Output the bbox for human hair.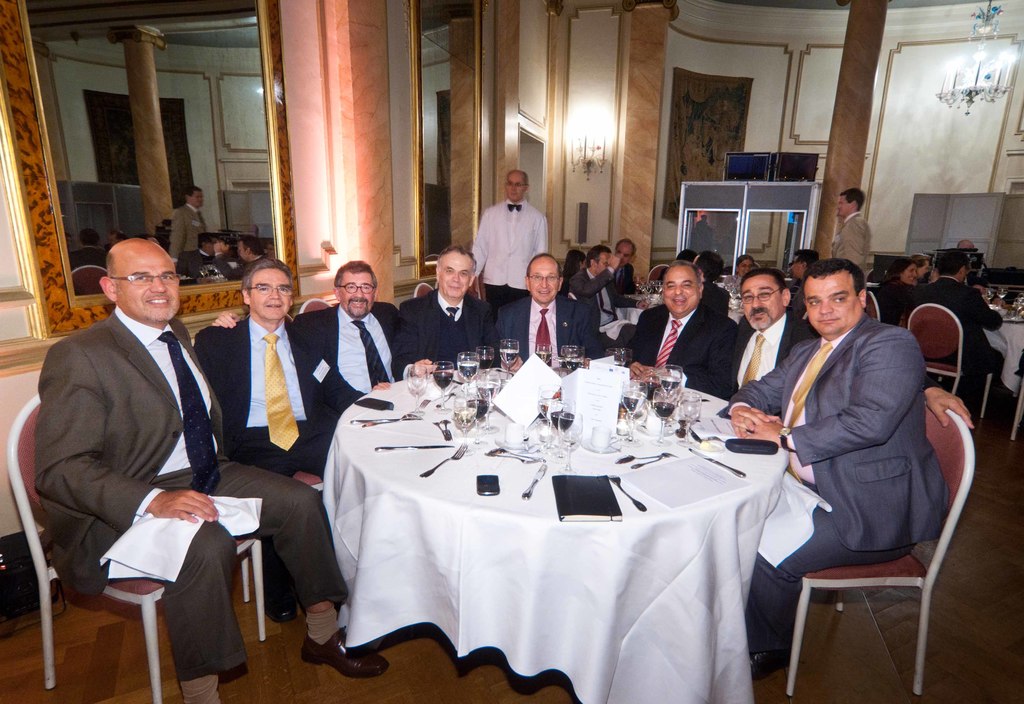
bbox(838, 186, 866, 211).
